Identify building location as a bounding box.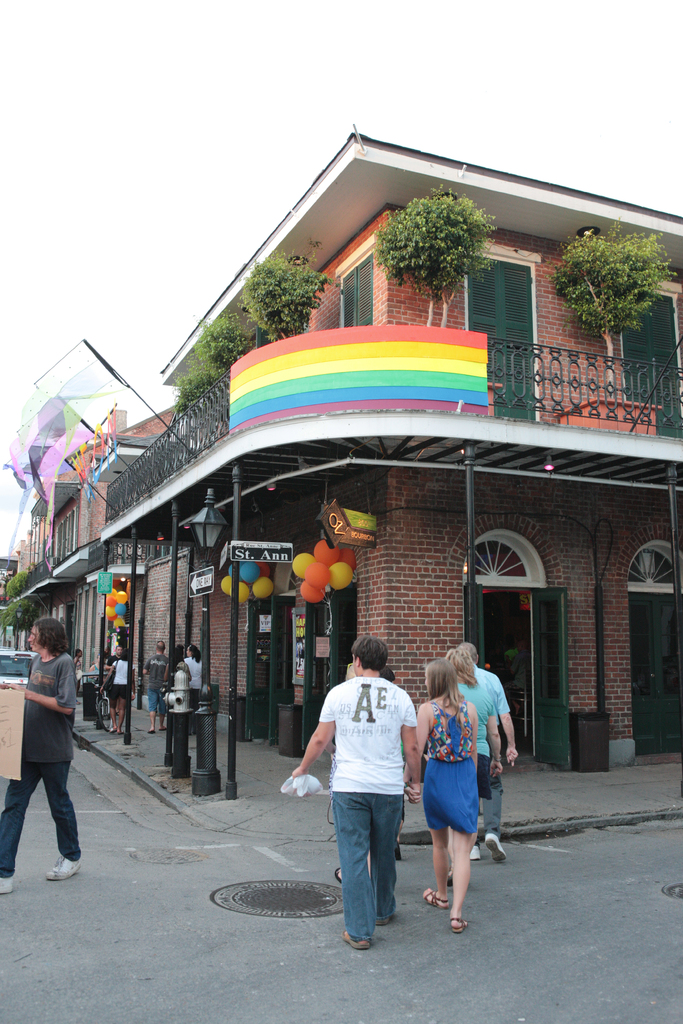
select_region(16, 134, 682, 767).
